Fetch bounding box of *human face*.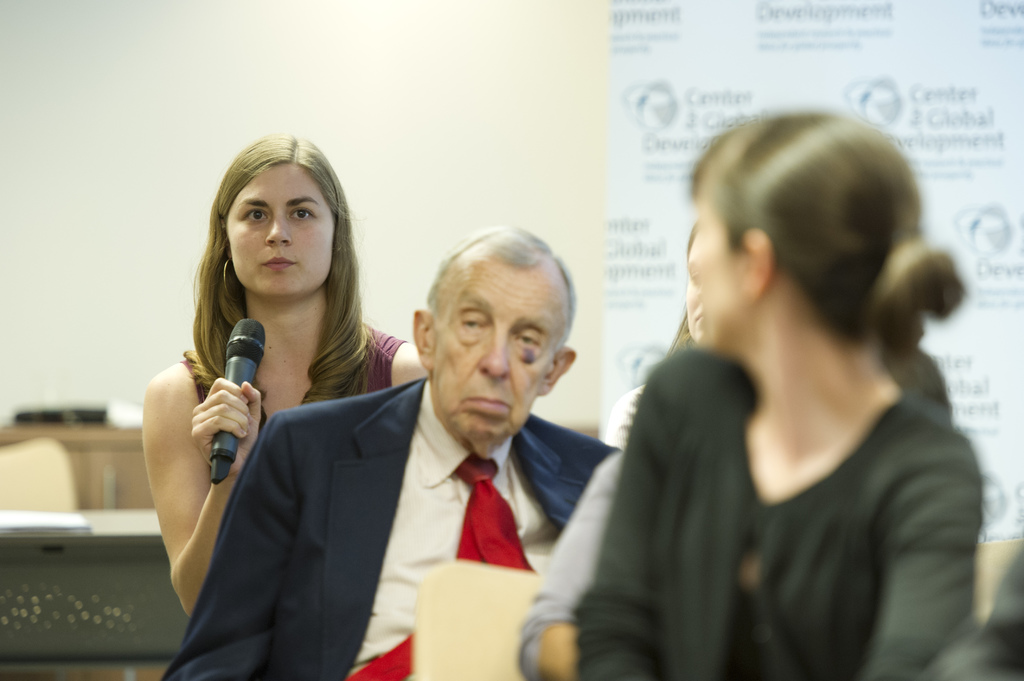
Bbox: <region>225, 163, 335, 302</region>.
